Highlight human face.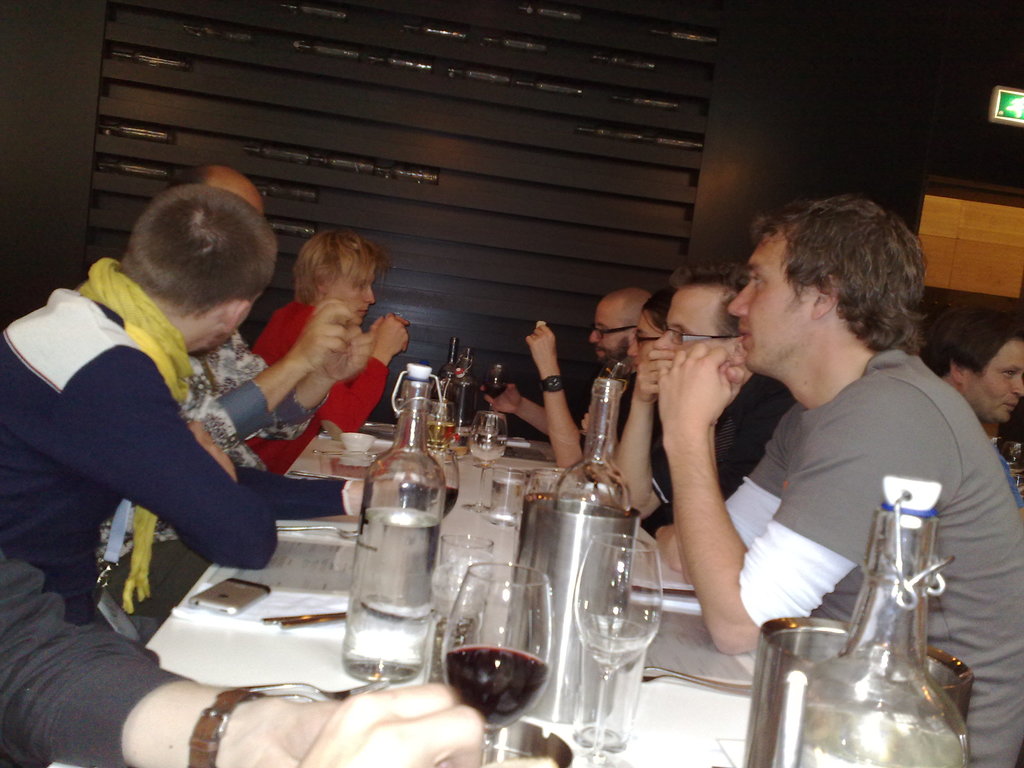
Highlighted region: (959, 342, 1023, 424).
